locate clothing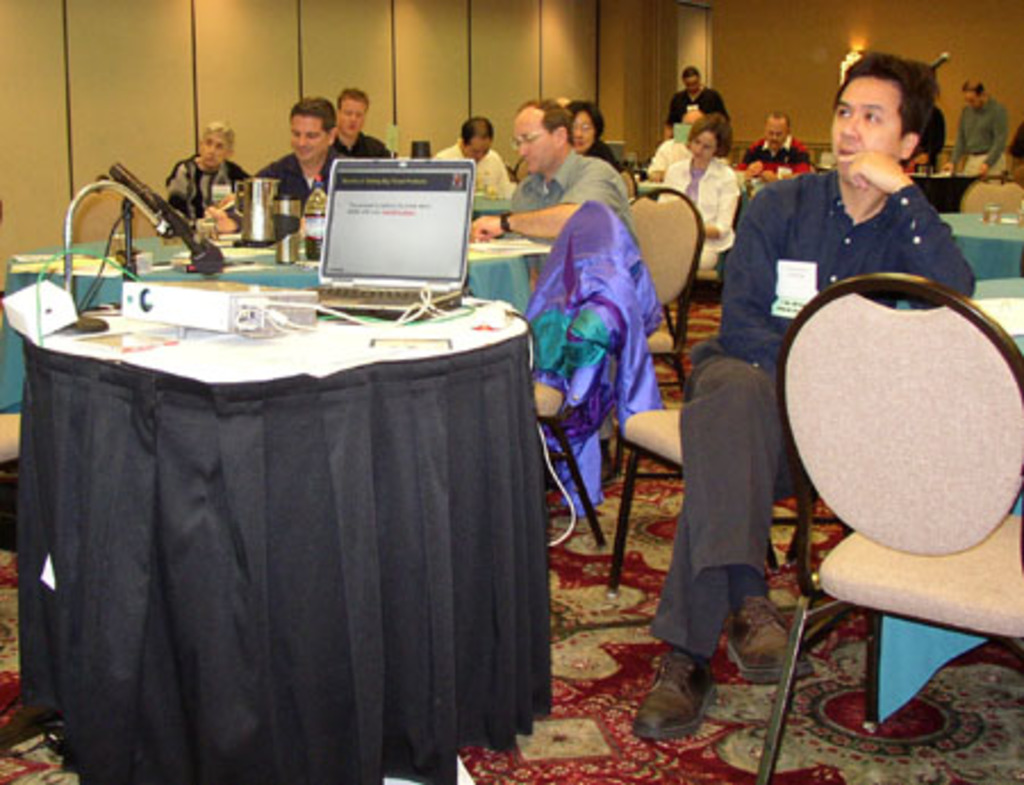
(651,168,981,658)
